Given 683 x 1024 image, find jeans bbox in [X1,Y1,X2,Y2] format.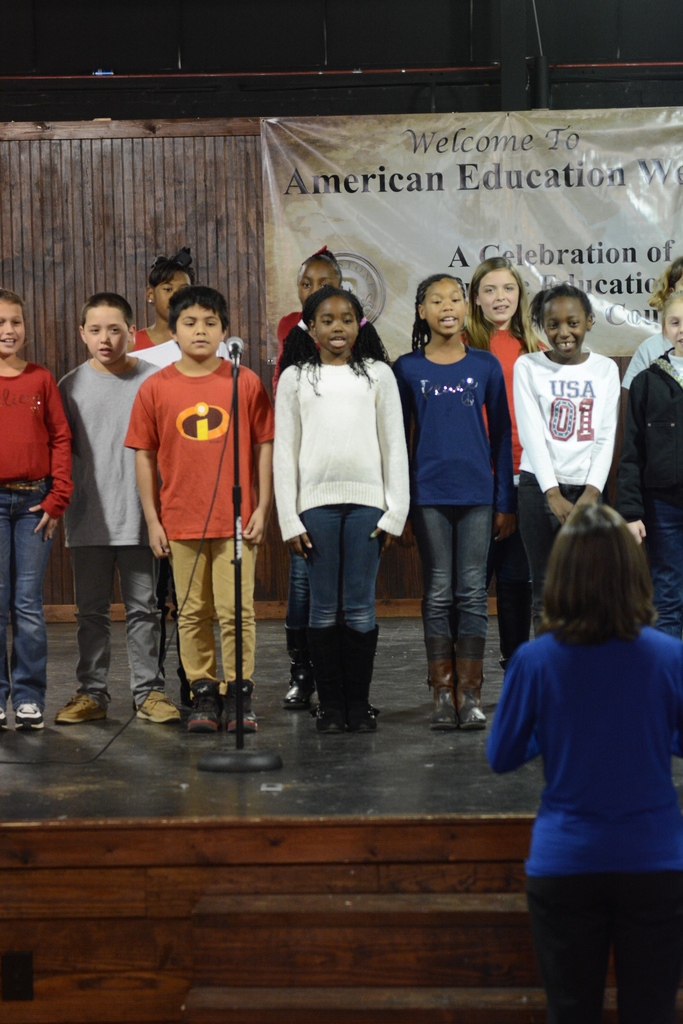
[521,488,552,640].
